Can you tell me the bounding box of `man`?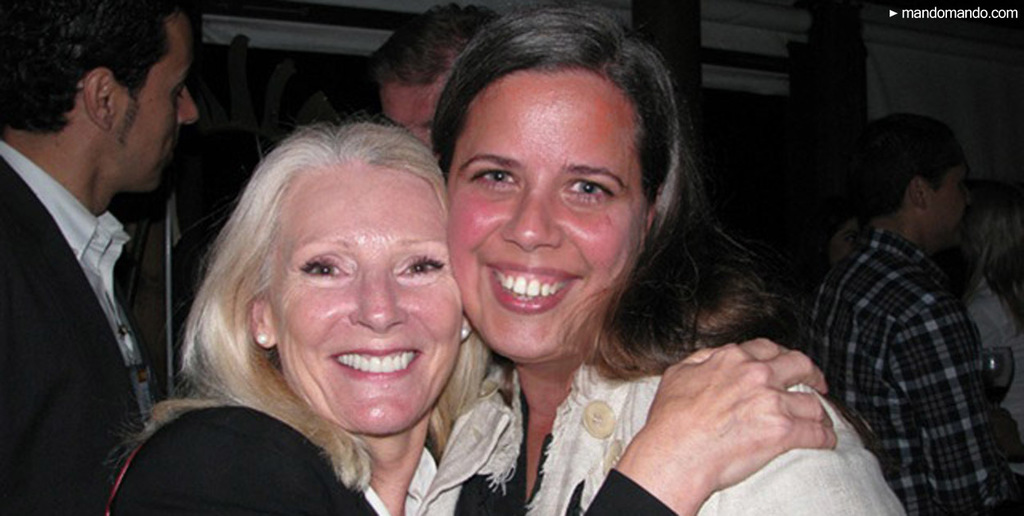
Rect(801, 115, 1017, 515).
